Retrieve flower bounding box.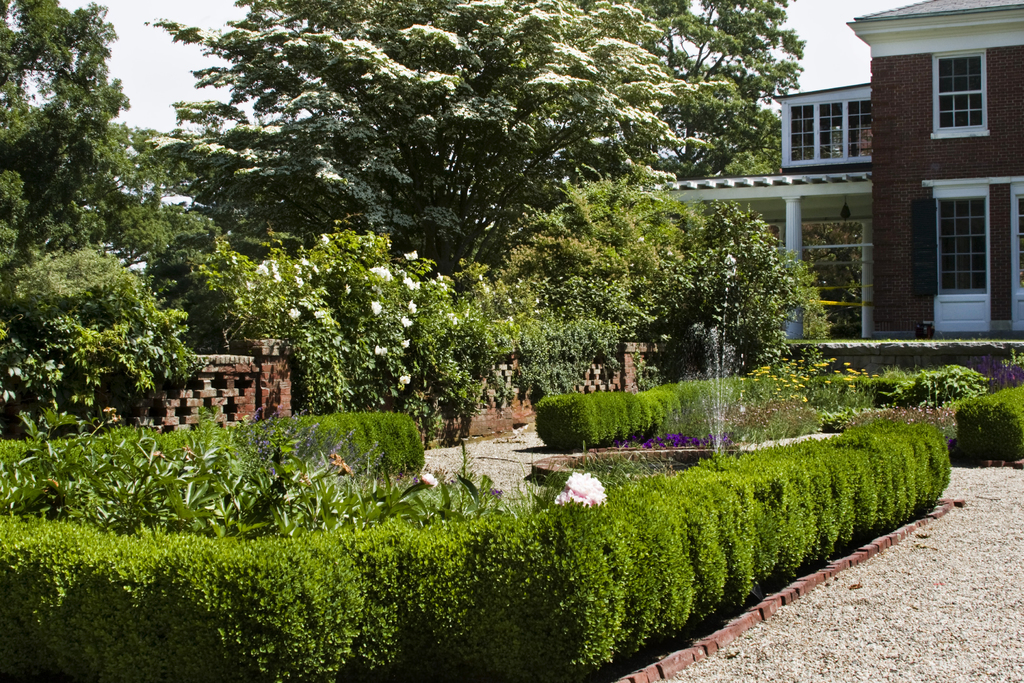
Bounding box: {"left": 396, "top": 375, "right": 414, "bottom": 388}.
